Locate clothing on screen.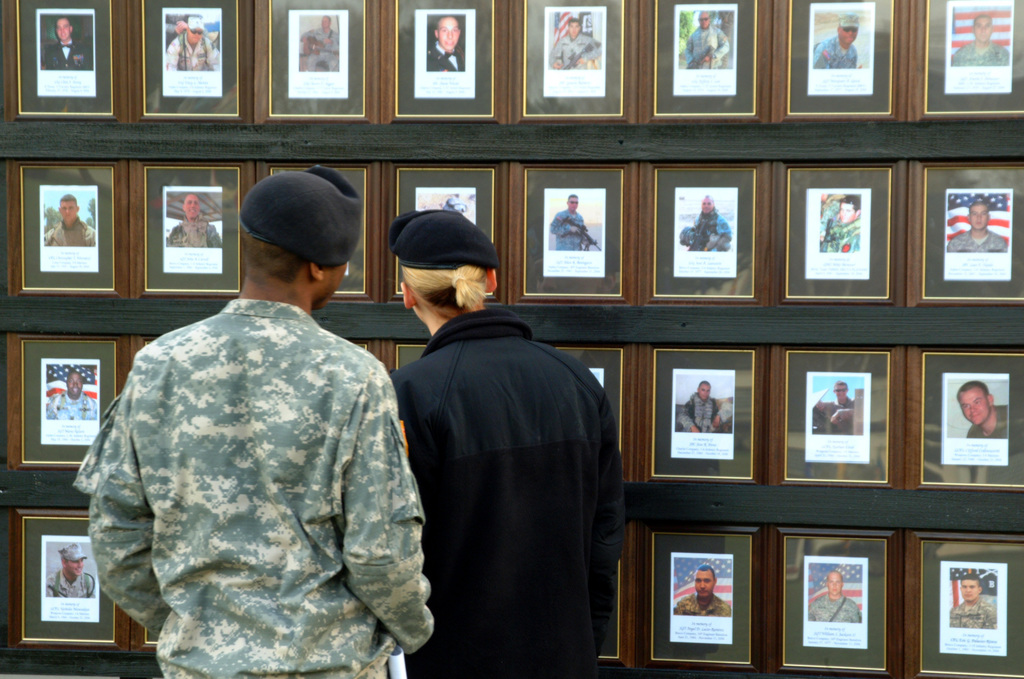
On screen at (550, 205, 589, 250).
